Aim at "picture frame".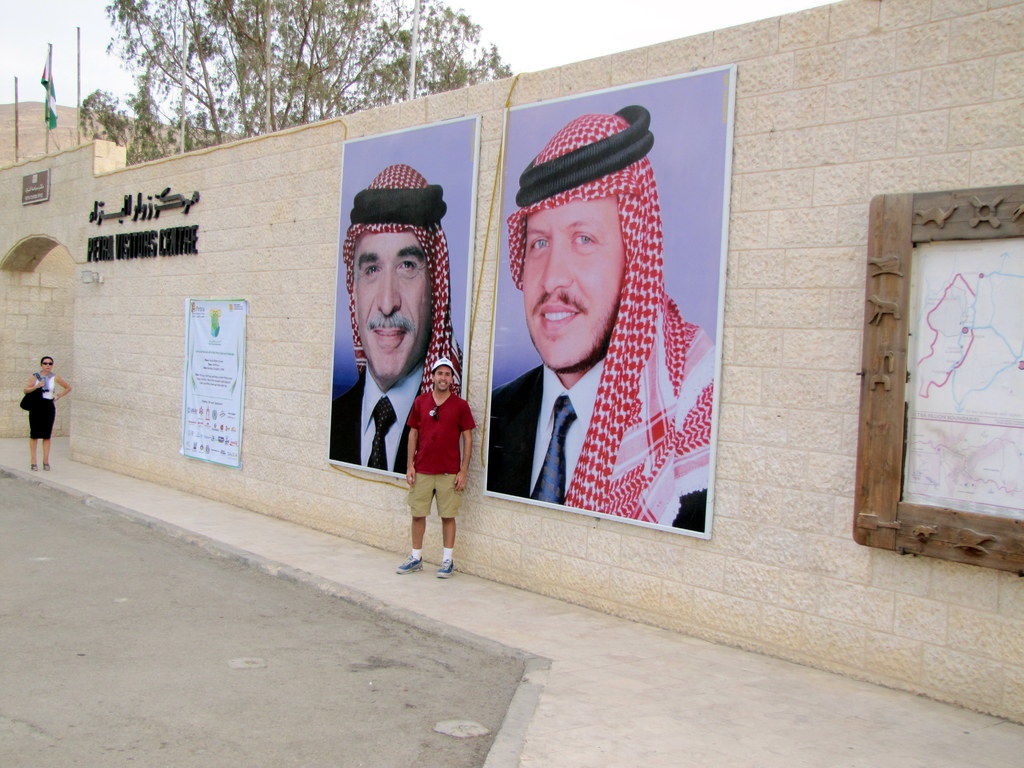
Aimed at box(866, 184, 1023, 566).
